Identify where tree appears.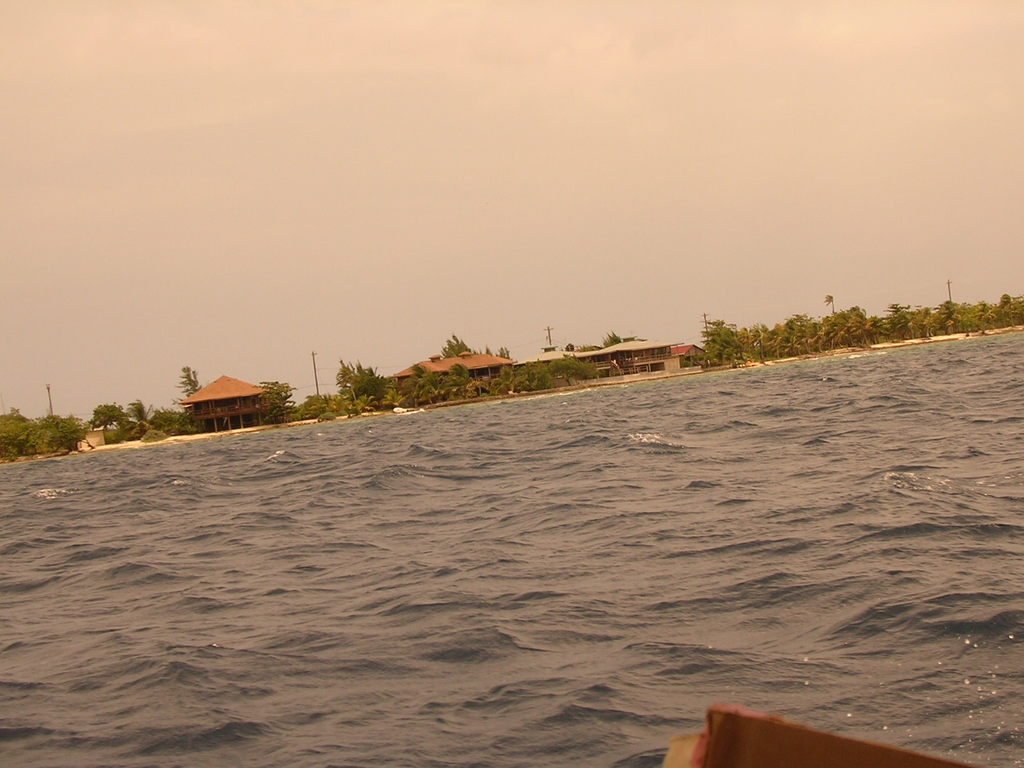
Appears at bbox(330, 357, 376, 404).
